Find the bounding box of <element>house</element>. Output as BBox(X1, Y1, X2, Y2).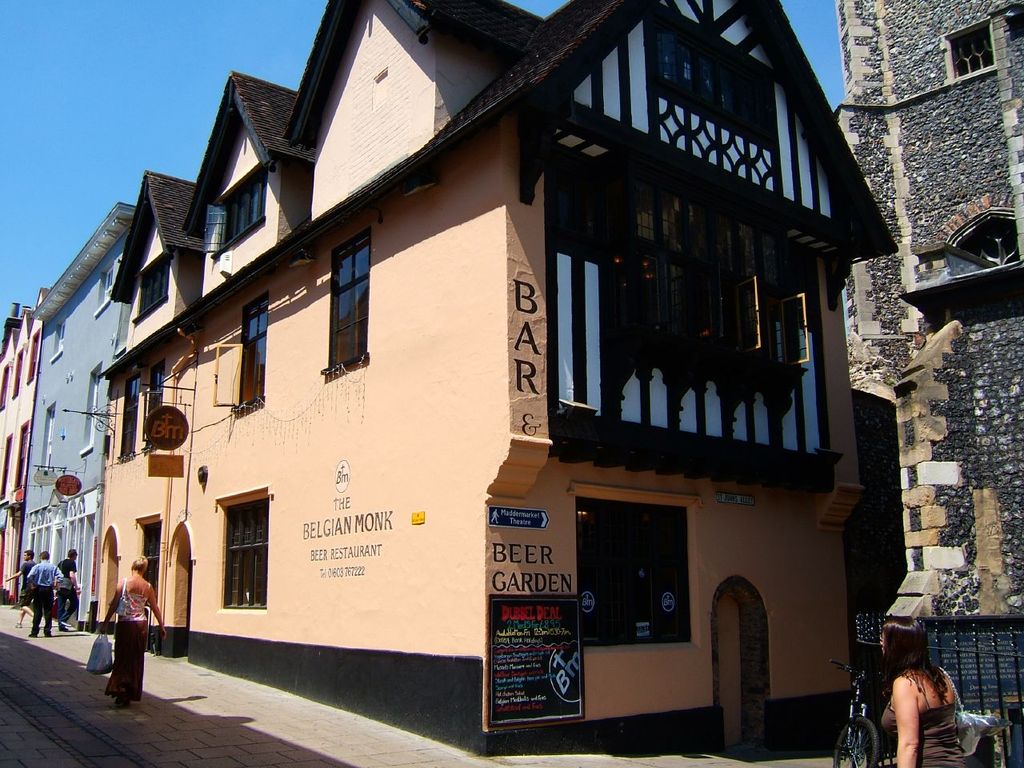
BBox(23, 194, 142, 630).
